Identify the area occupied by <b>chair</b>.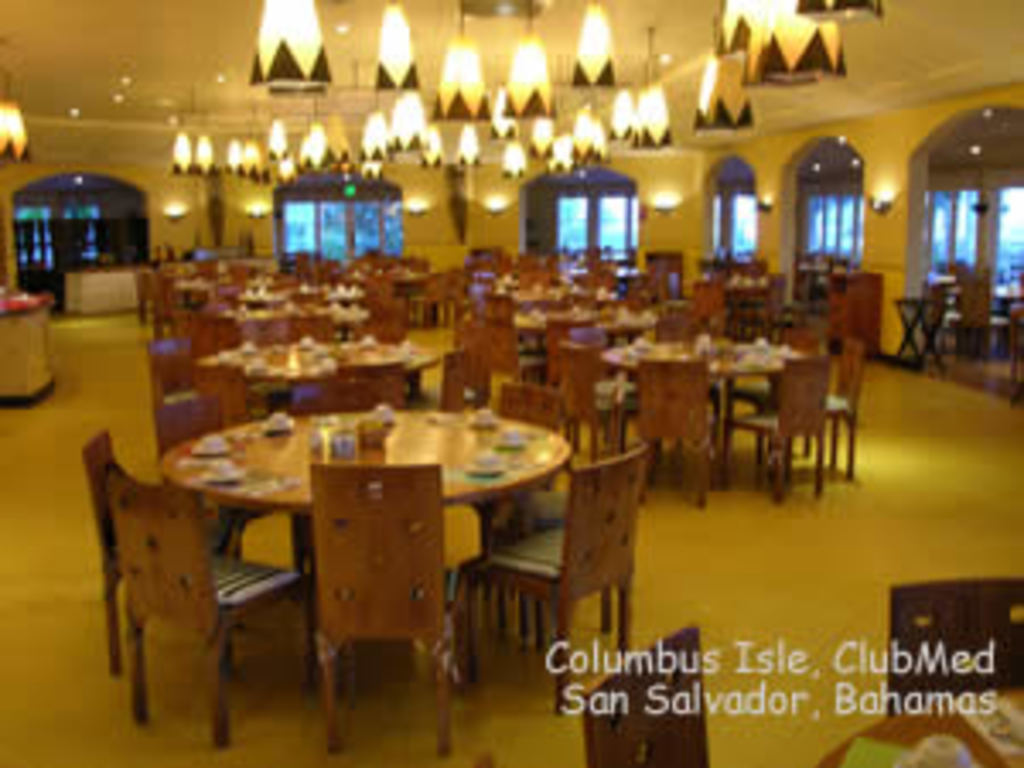
Area: BBox(393, 341, 464, 406).
